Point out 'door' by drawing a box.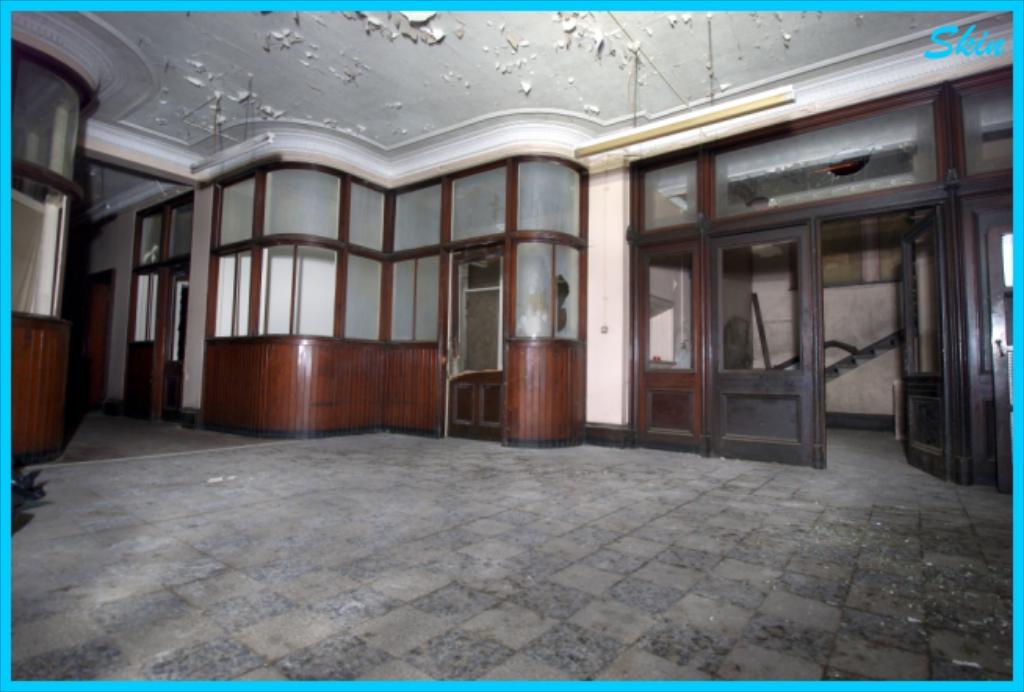
bbox=(708, 227, 816, 465).
